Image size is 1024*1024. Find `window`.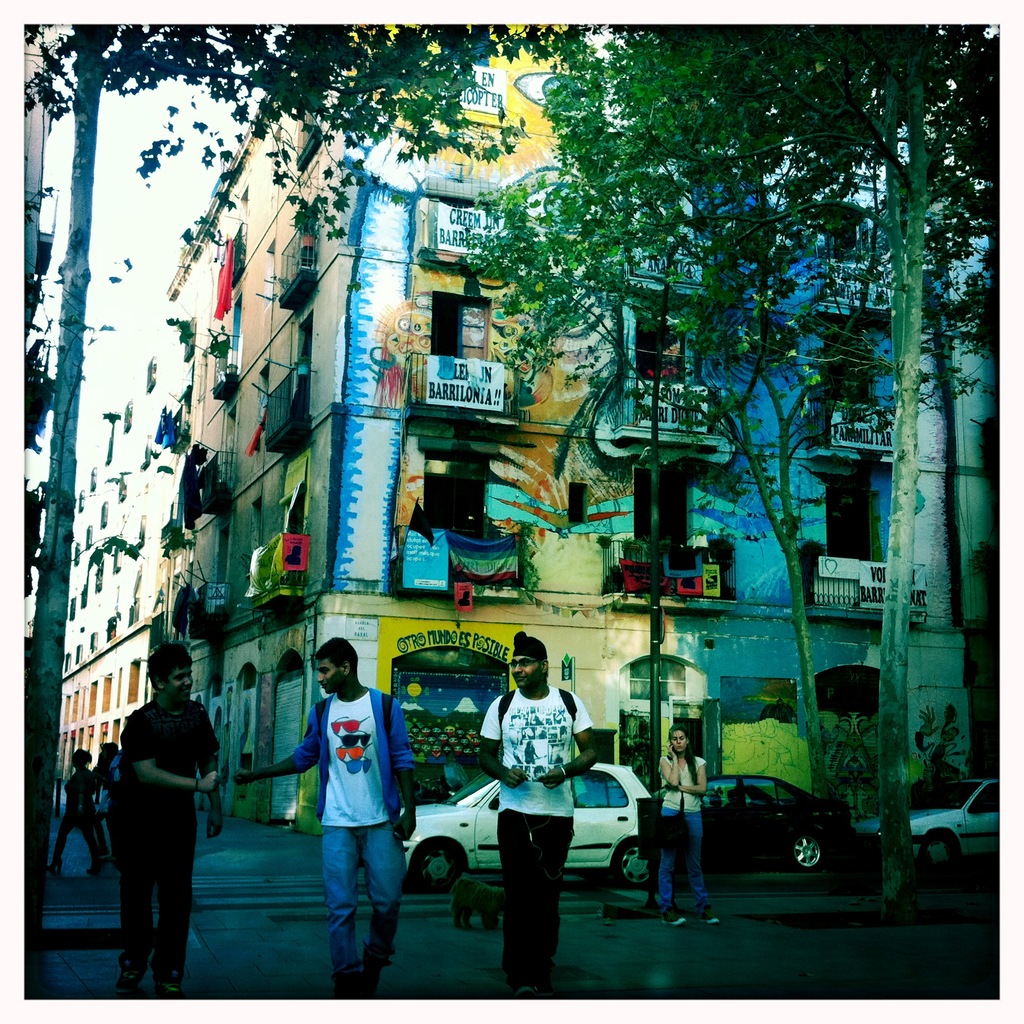
crop(68, 653, 71, 671).
